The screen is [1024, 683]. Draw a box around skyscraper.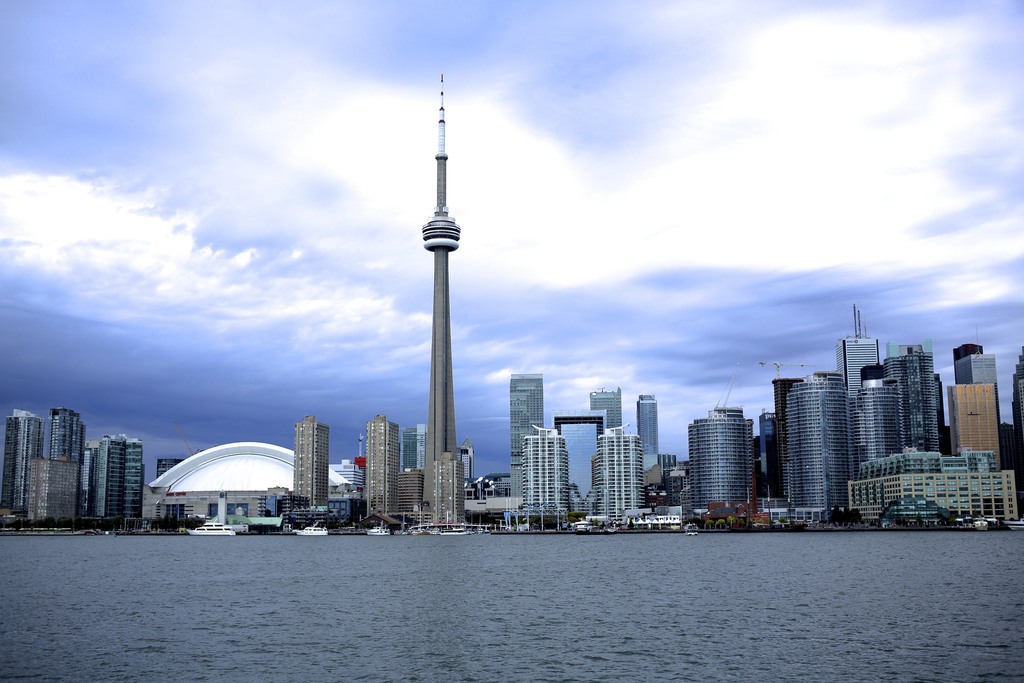
select_region(362, 415, 399, 522).
